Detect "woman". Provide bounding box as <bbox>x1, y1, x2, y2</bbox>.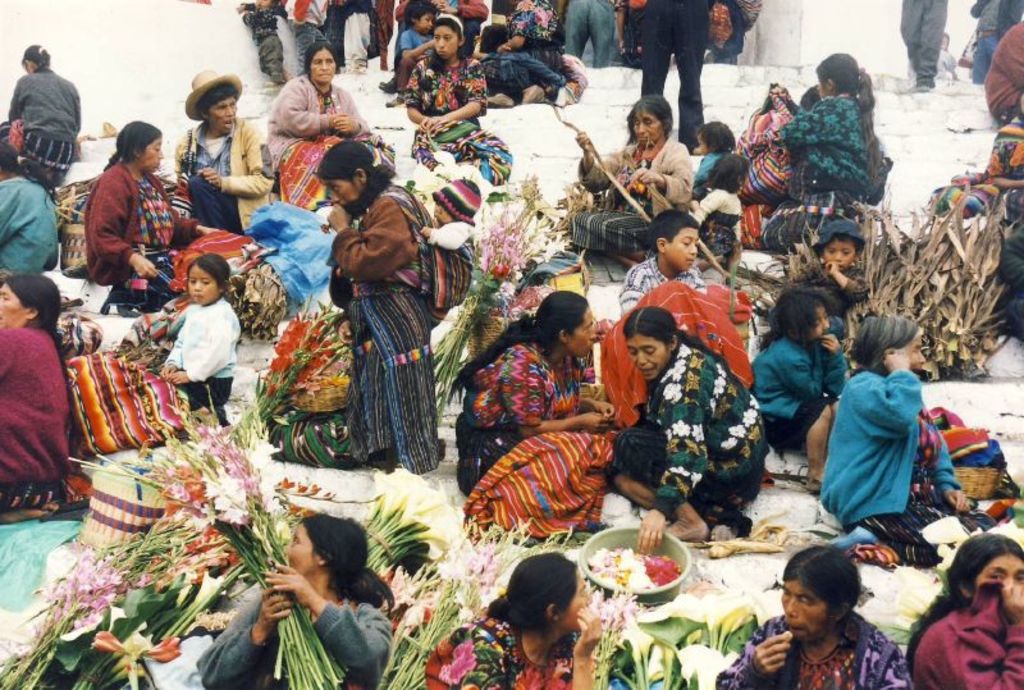
<bbox>0, 266, 90, 520</bbox>.
